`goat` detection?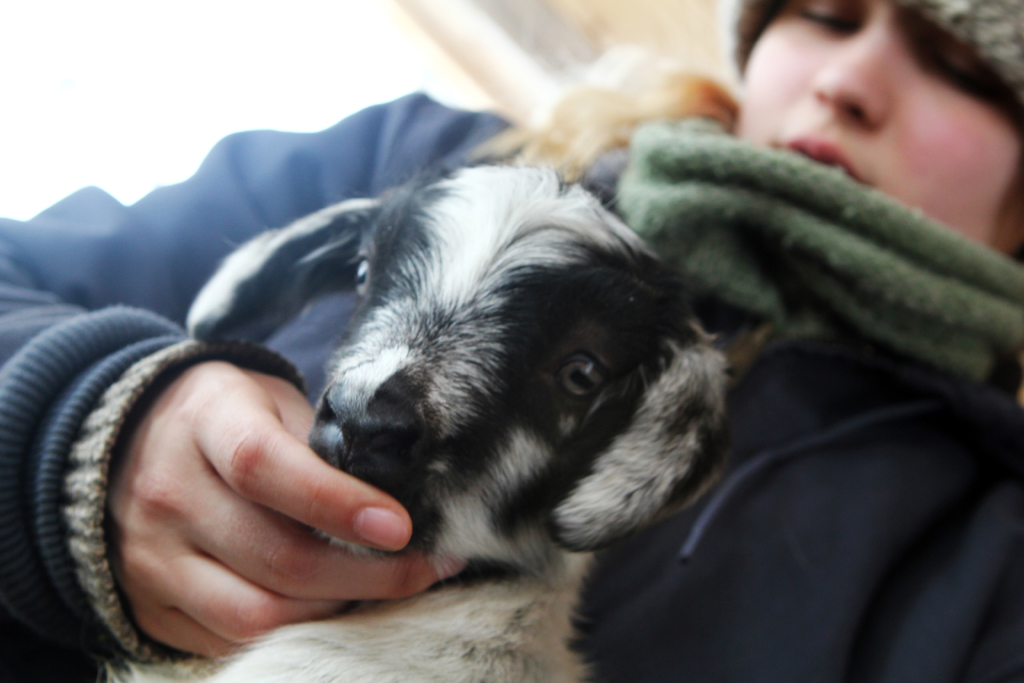
bbox=(166, 93, 871, 682)
